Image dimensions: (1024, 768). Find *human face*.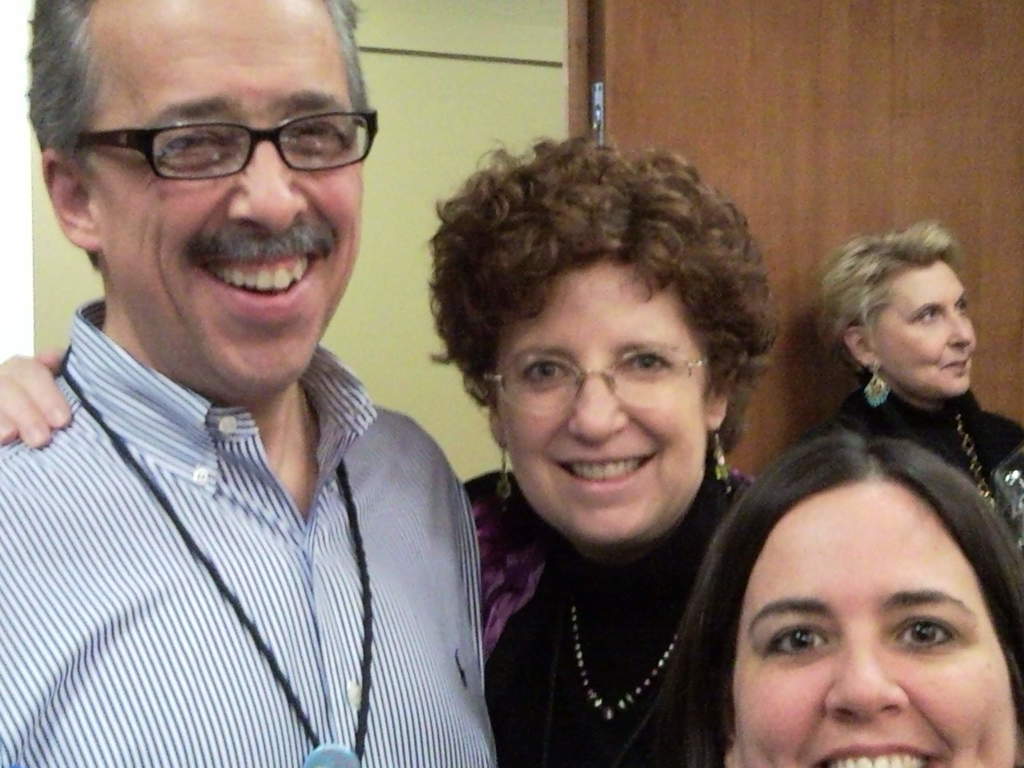
detection(497, 257, 705, 548).
